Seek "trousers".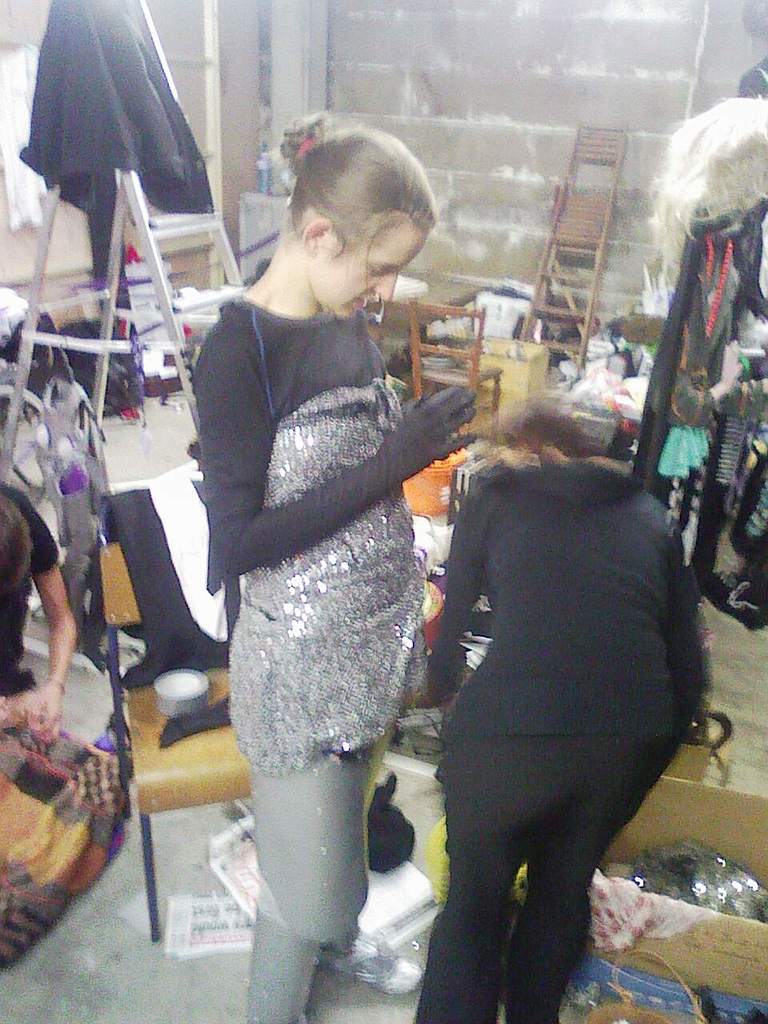
{"left": 450, "top": 665, "right": 630, "bottom": 973}.
